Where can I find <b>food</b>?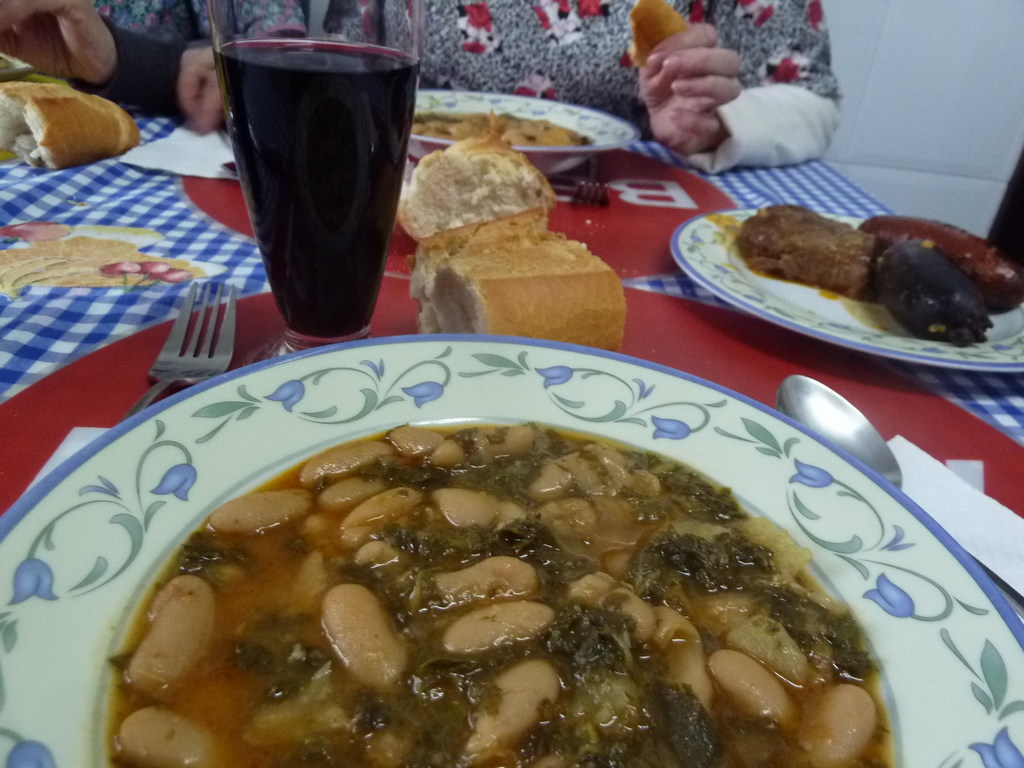
You can find it at bbox=[0, 220, 205, 301].
